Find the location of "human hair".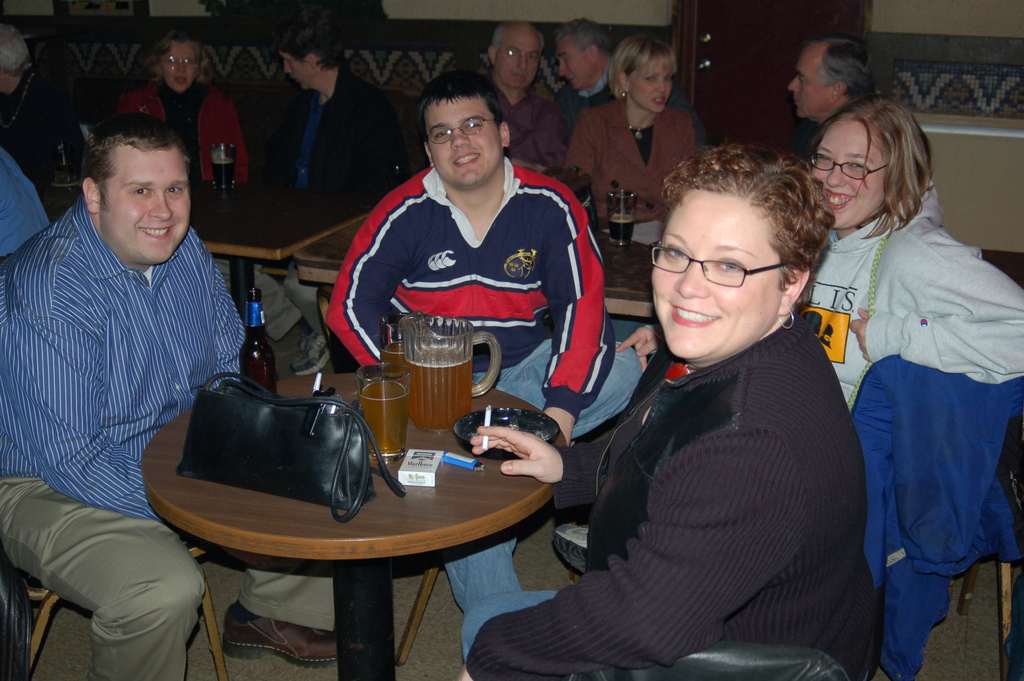
Location: <bbox>0, 22, 26, 81</bbox>.
